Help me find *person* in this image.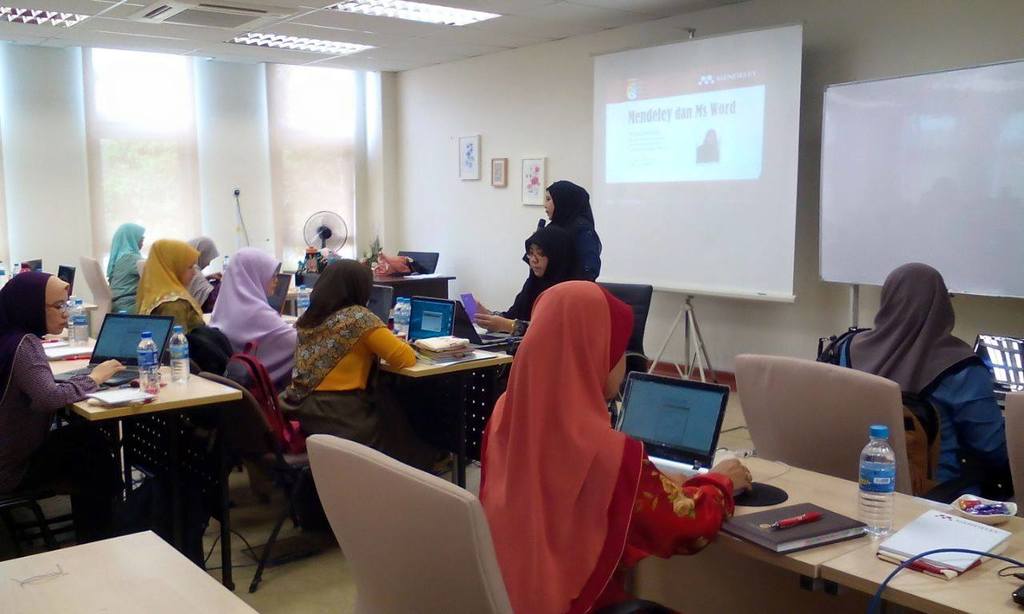
Found it: (x1=518, y1=181, x2=602, y2=283).
